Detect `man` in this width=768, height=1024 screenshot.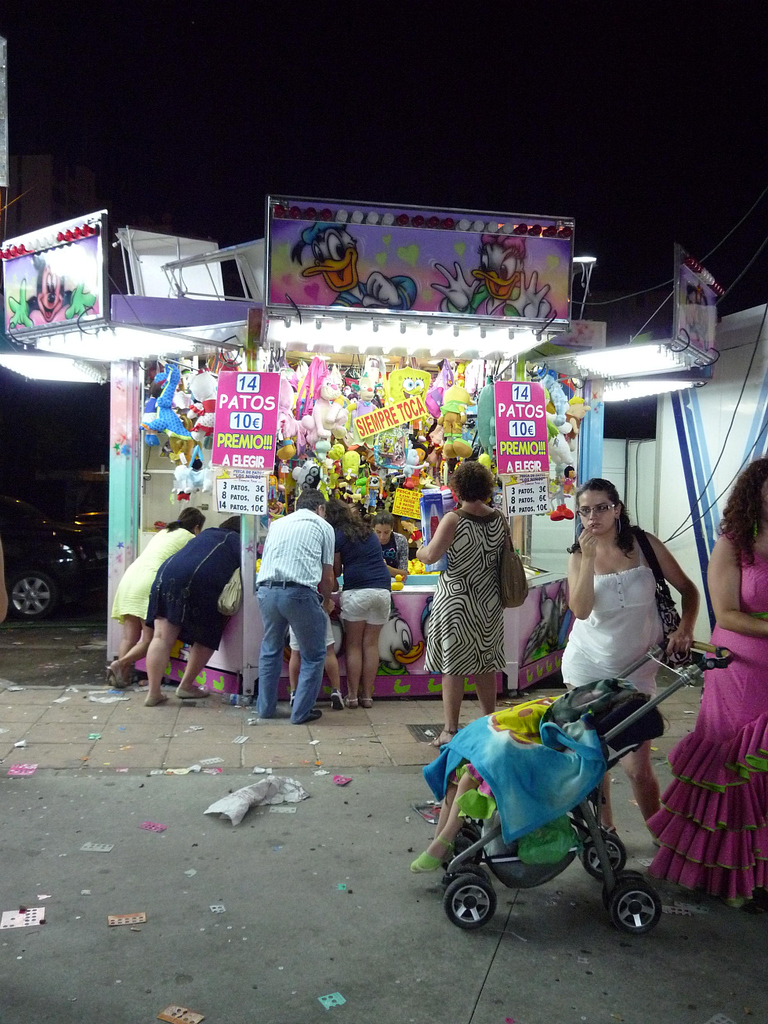
Detection: box(243, 479, 348, 725).
